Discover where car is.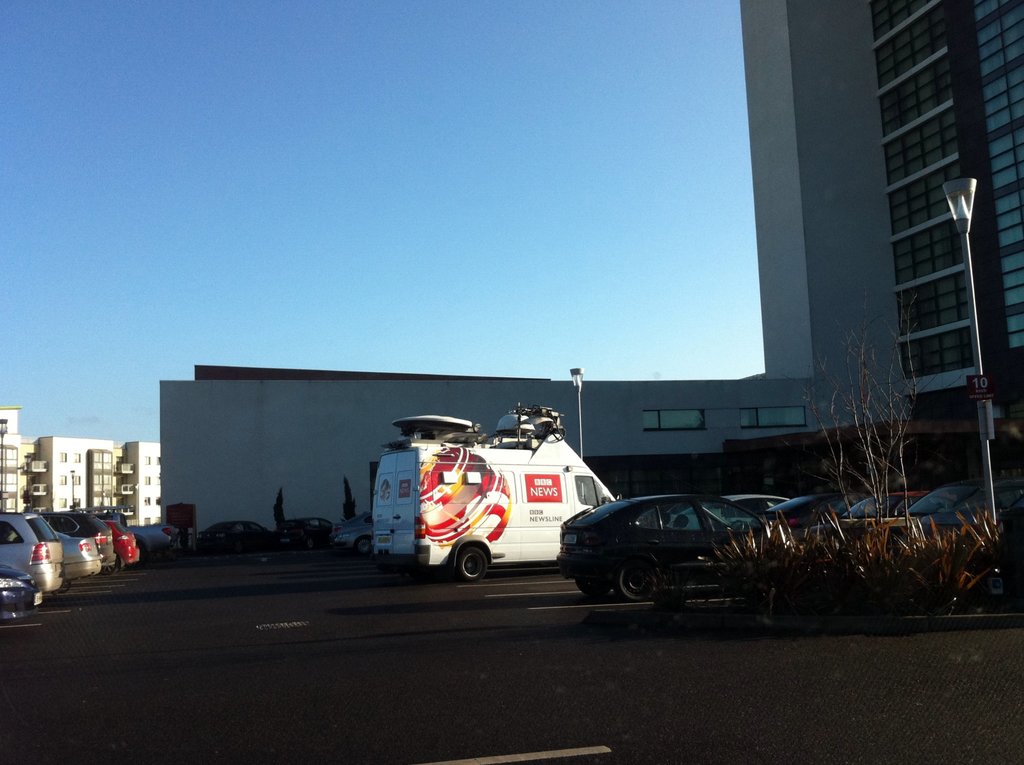
Discovered at Rect(284, 515, 335, 551).
